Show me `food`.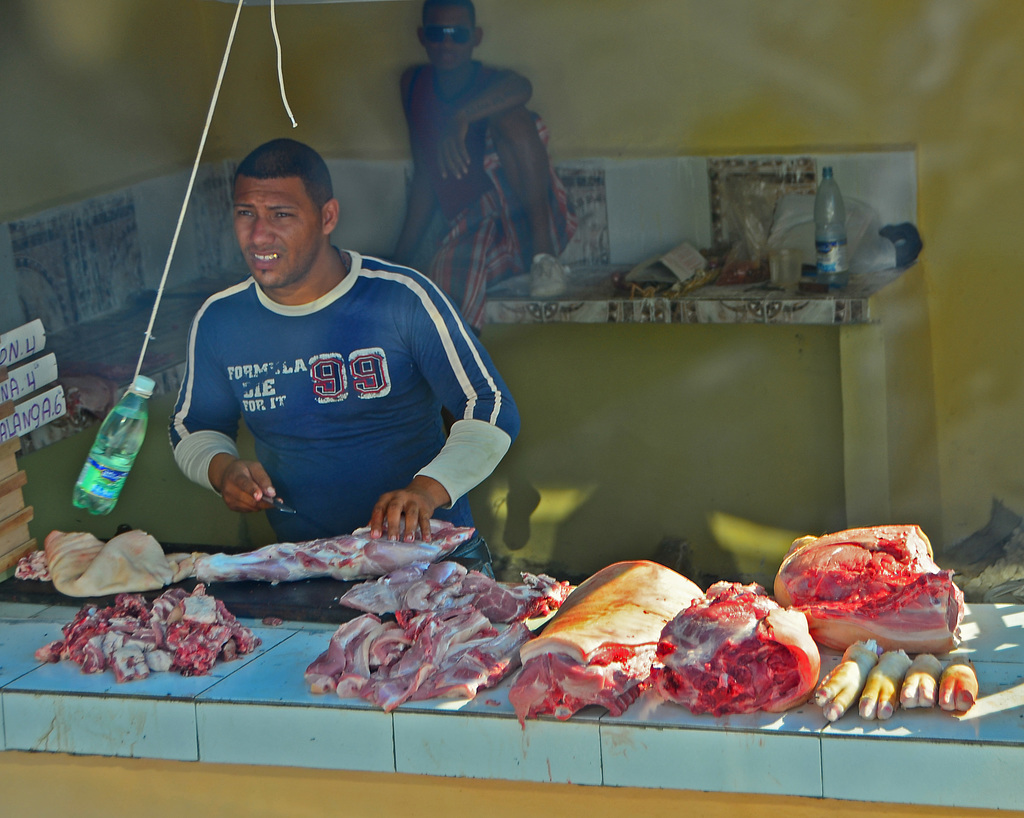
`food` is here: (left=664, top=593, right=825, bottom=722).
